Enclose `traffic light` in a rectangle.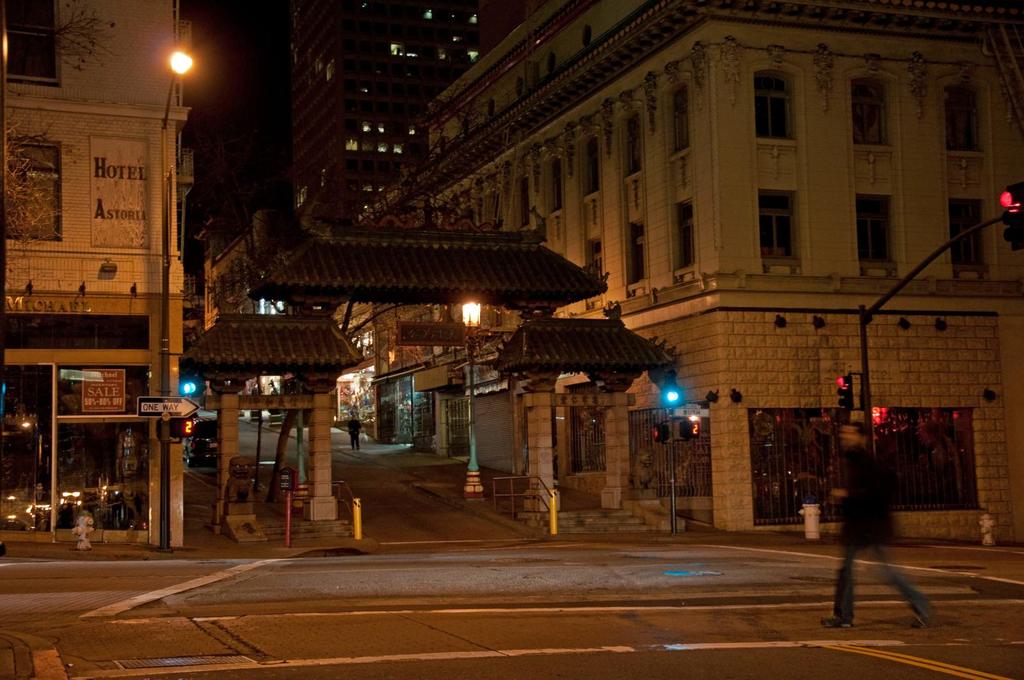
left=651, top=422, right=668, bottom=442.
